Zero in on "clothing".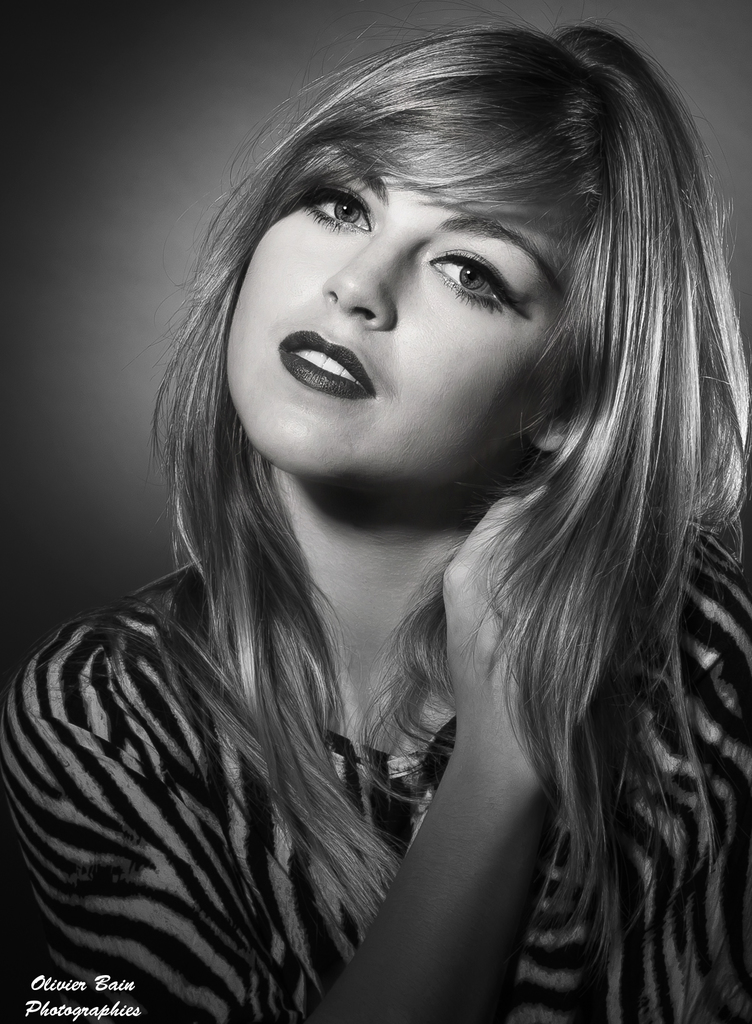
Zeroed in: x1=29 y1=260 x2=751 y2=1008.
